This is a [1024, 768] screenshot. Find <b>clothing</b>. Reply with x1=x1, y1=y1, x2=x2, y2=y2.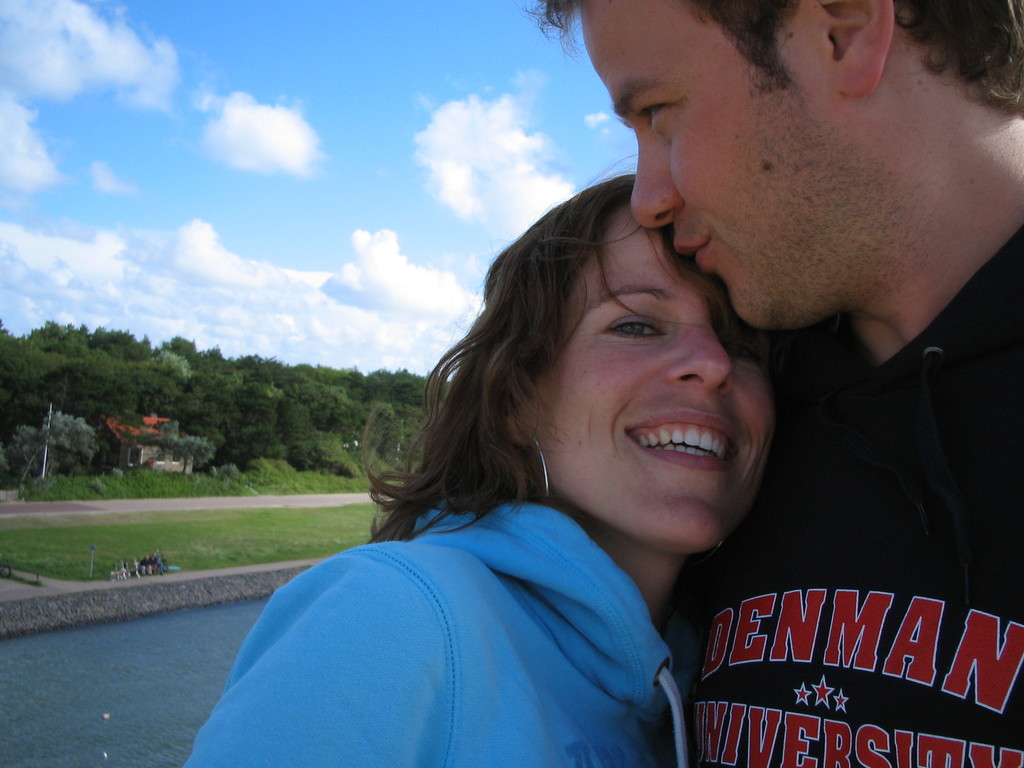
x1=677, y1=225, x2=1023, y2=767.
